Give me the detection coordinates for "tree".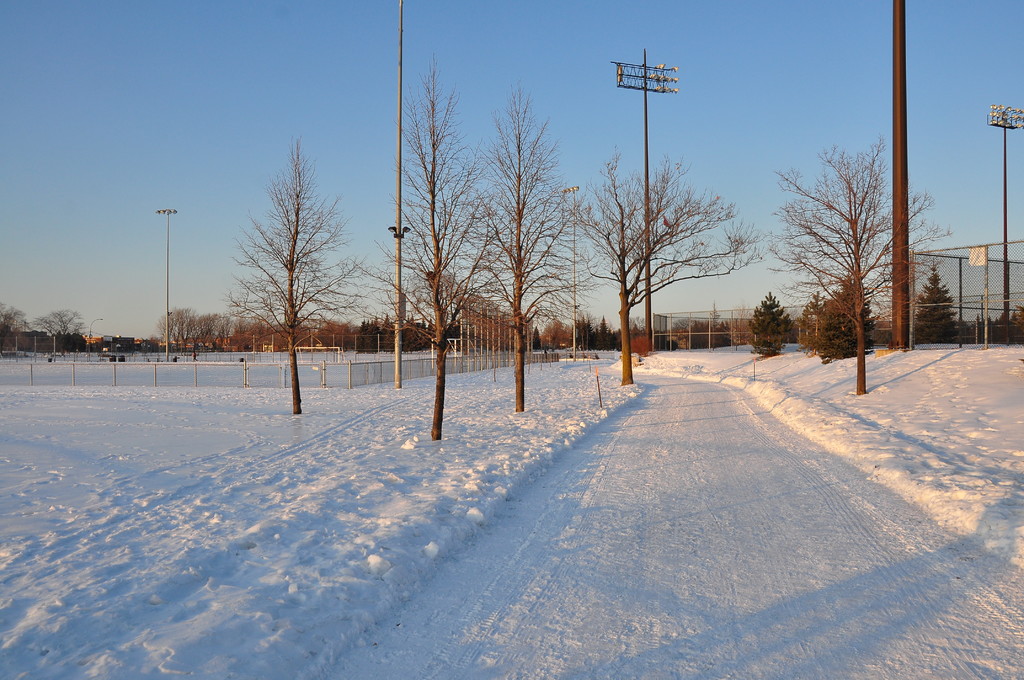
x1=566 y1=158 x2=744 y2=387.
